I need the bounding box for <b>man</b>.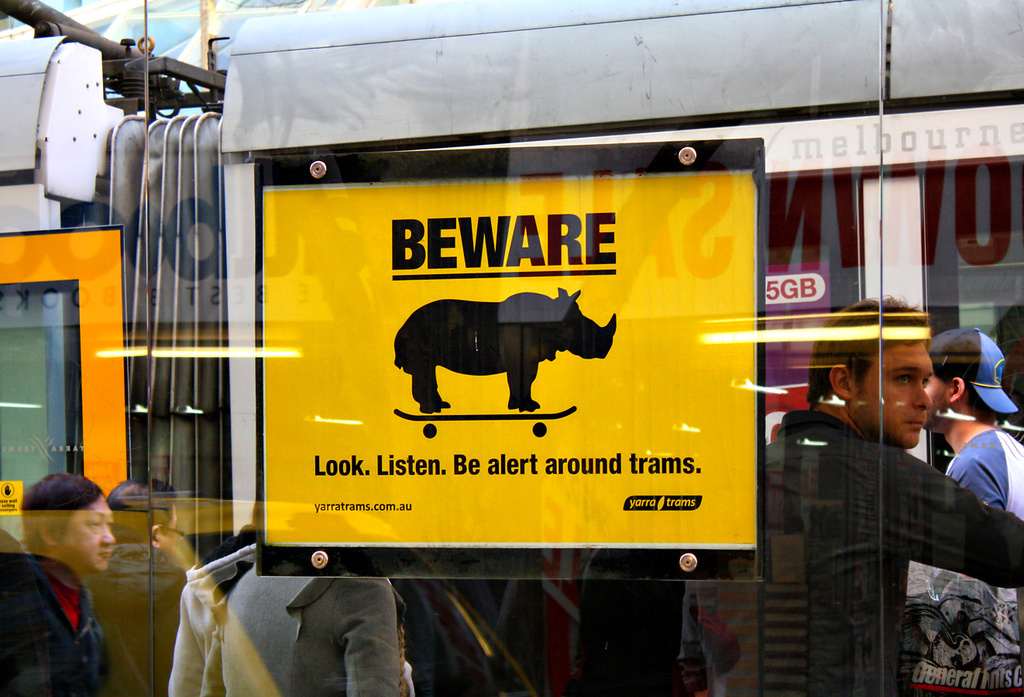
Here it is: bbox=[0, 479, 137, 688].
